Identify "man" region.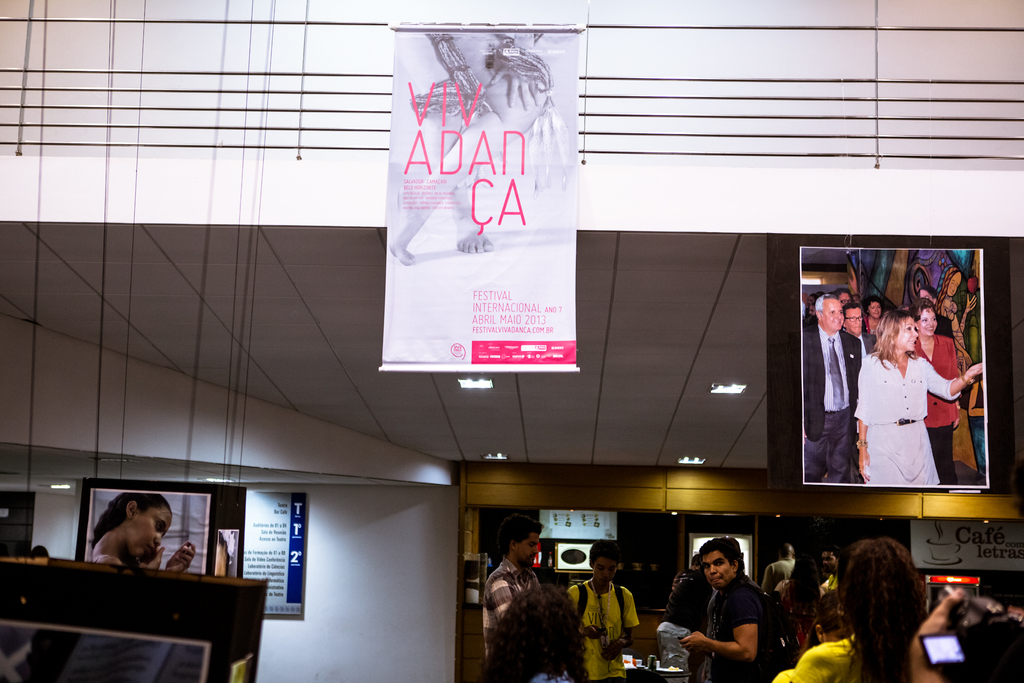
Region: crop(660, 549, 714, 632).
